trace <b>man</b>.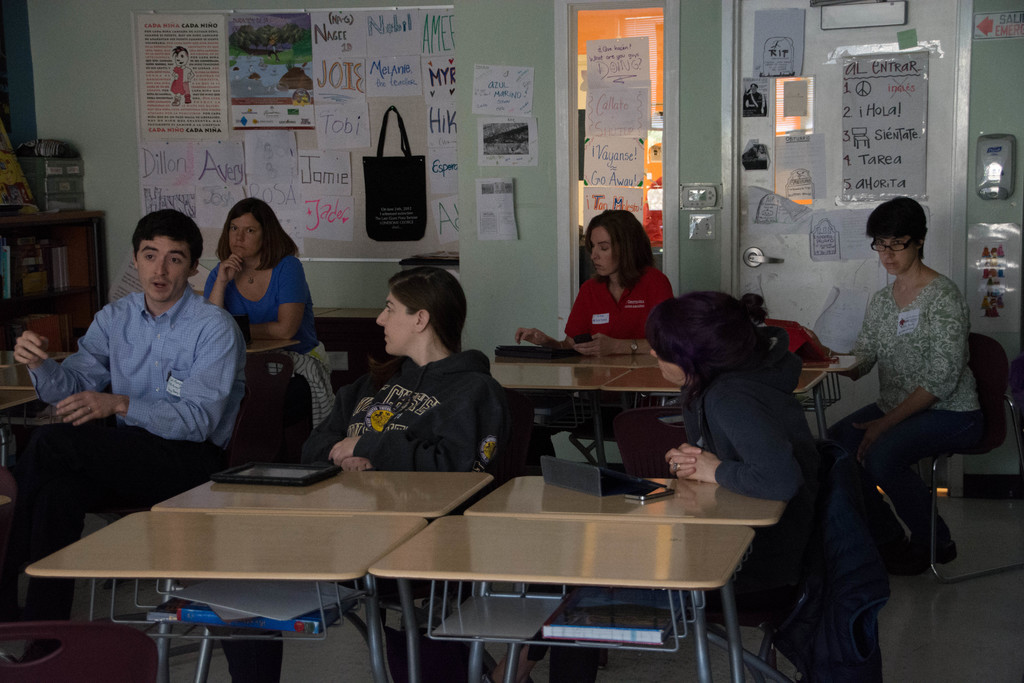
Traced to detection(28, 209, 253, 547).
